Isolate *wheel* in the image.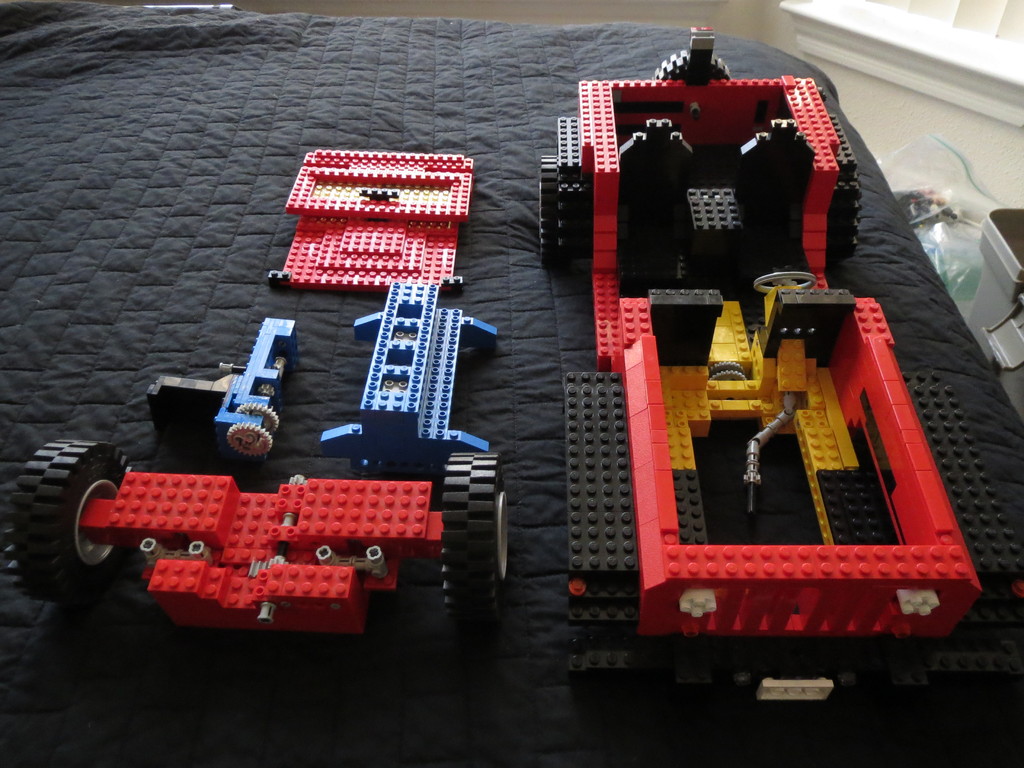
Isolated region: locate(442, 454, 509, 625).
